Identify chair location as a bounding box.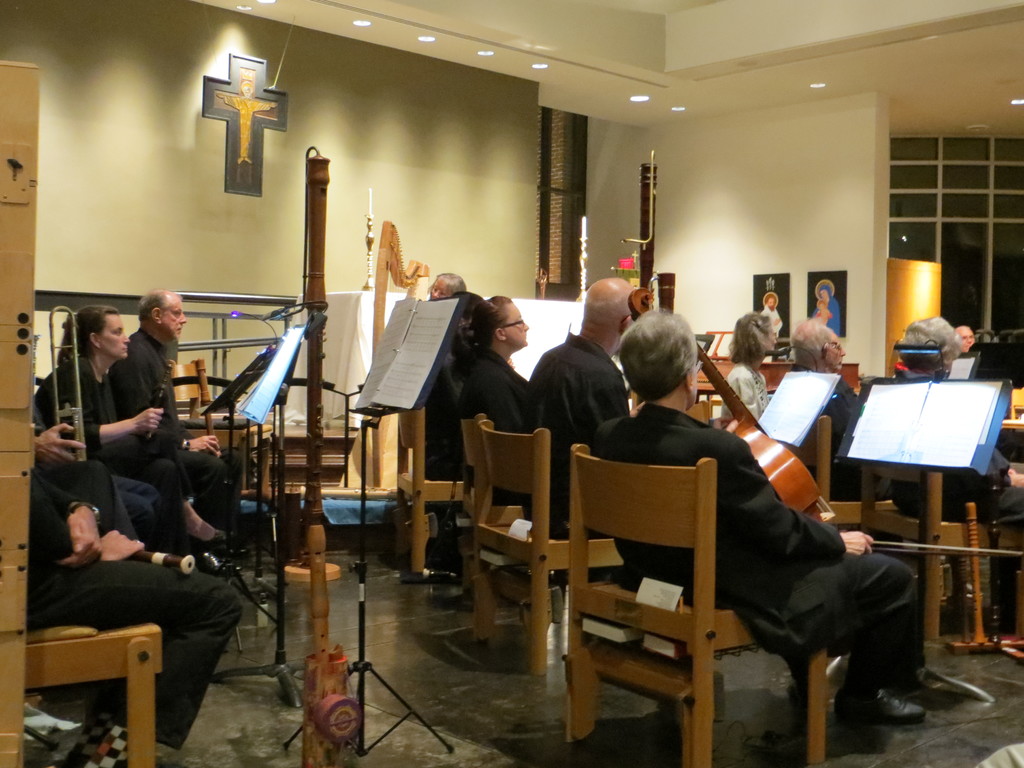
{"left": 165, "top": 356, "right": 272, "bottom": 504}.
